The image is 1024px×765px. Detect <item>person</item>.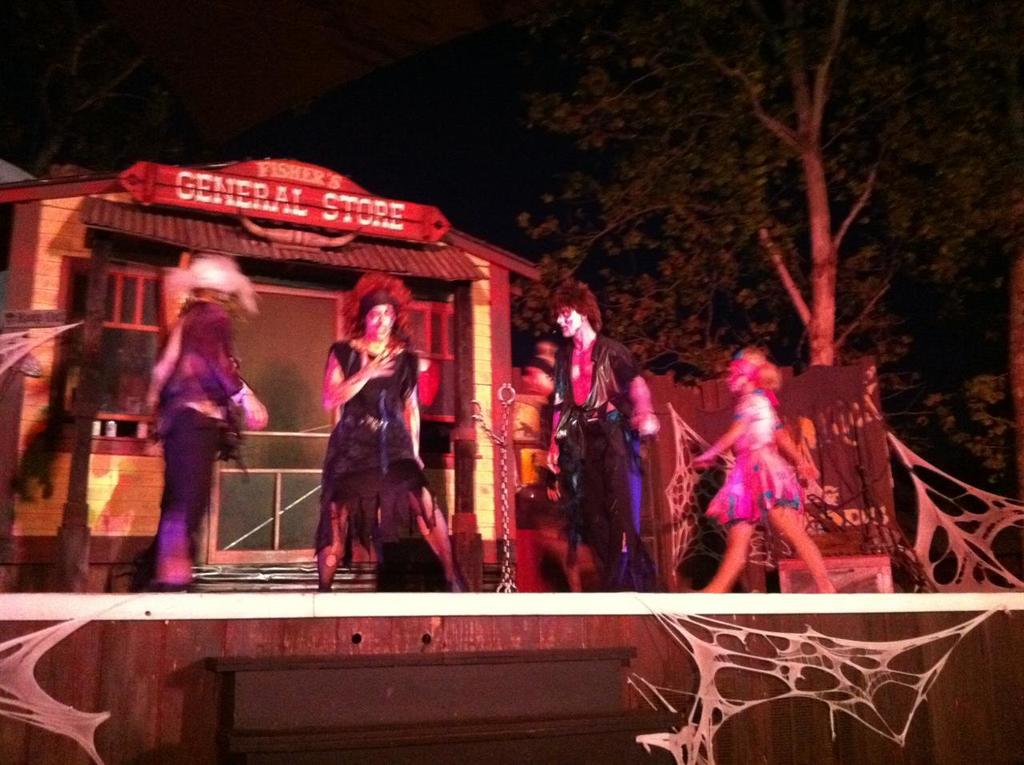
Detection: 142, 254, 270, 595.
